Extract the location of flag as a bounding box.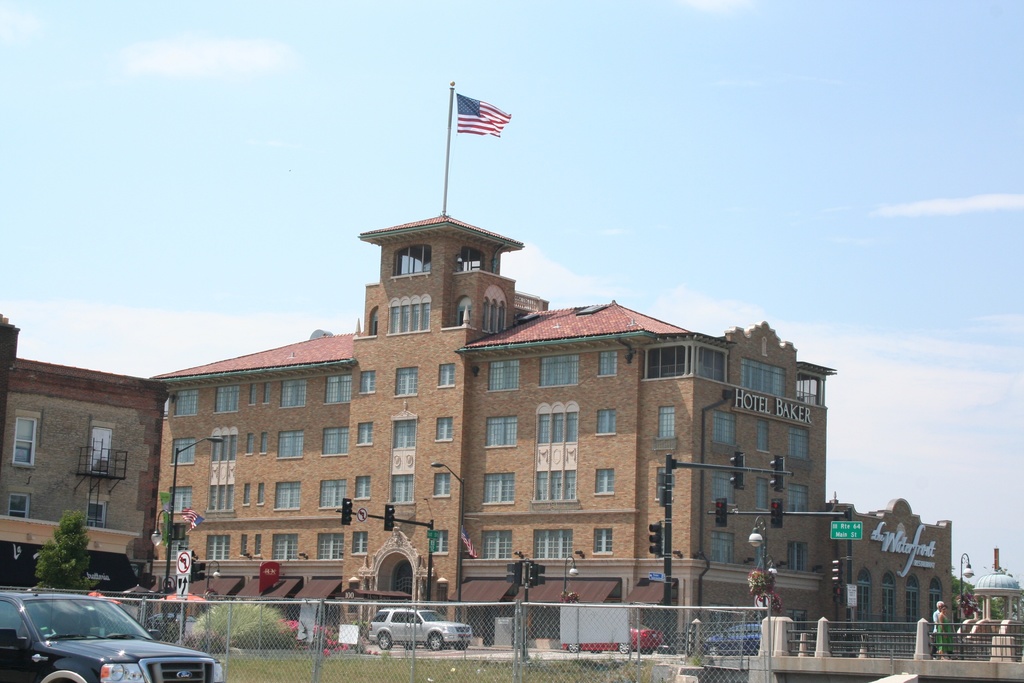
region(182, 506, 200, 531).
